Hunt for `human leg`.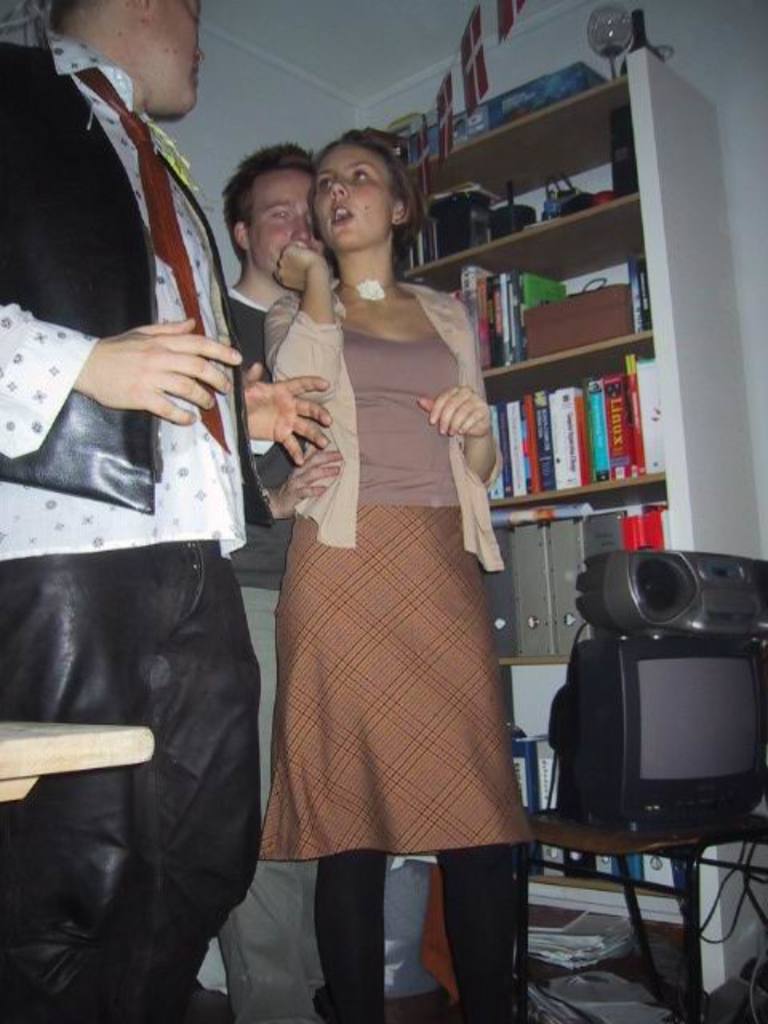
Hunted down at bbox(322, 851, 386, 1022).
